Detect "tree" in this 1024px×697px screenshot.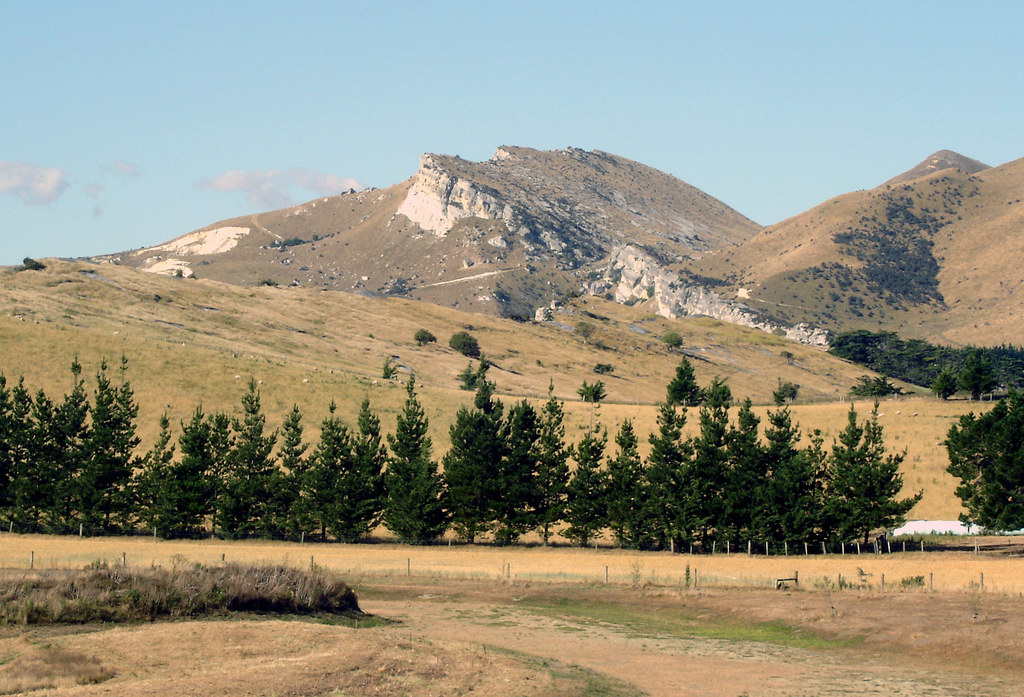
Detection: region(995, 397, 1023, 531).
